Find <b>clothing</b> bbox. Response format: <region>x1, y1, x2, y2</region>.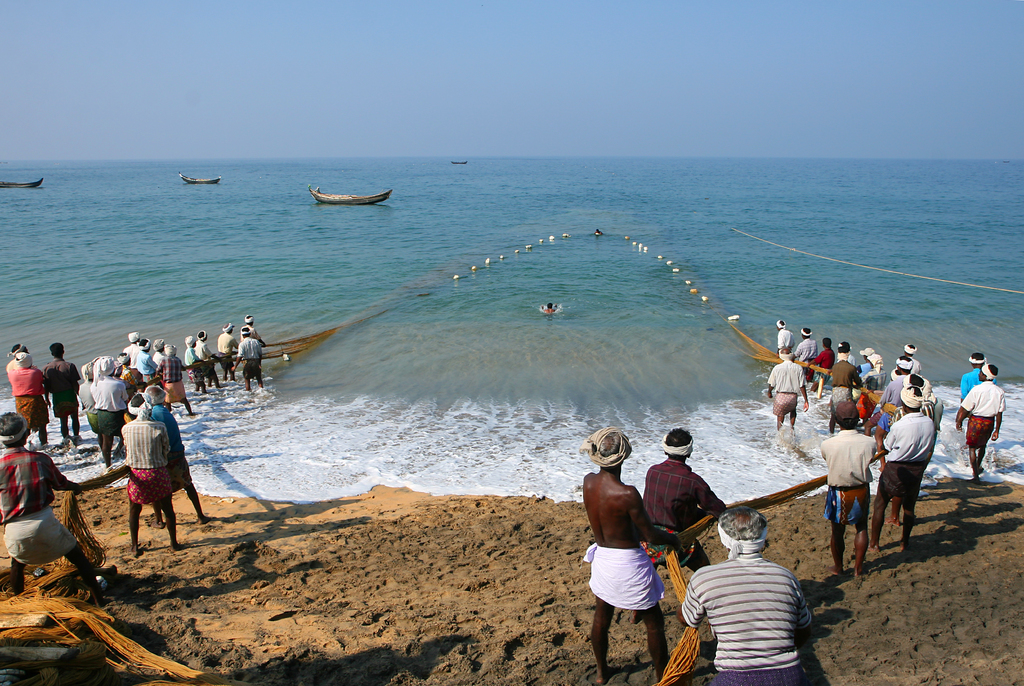
<region>680, 535, 820, 666</region>.
